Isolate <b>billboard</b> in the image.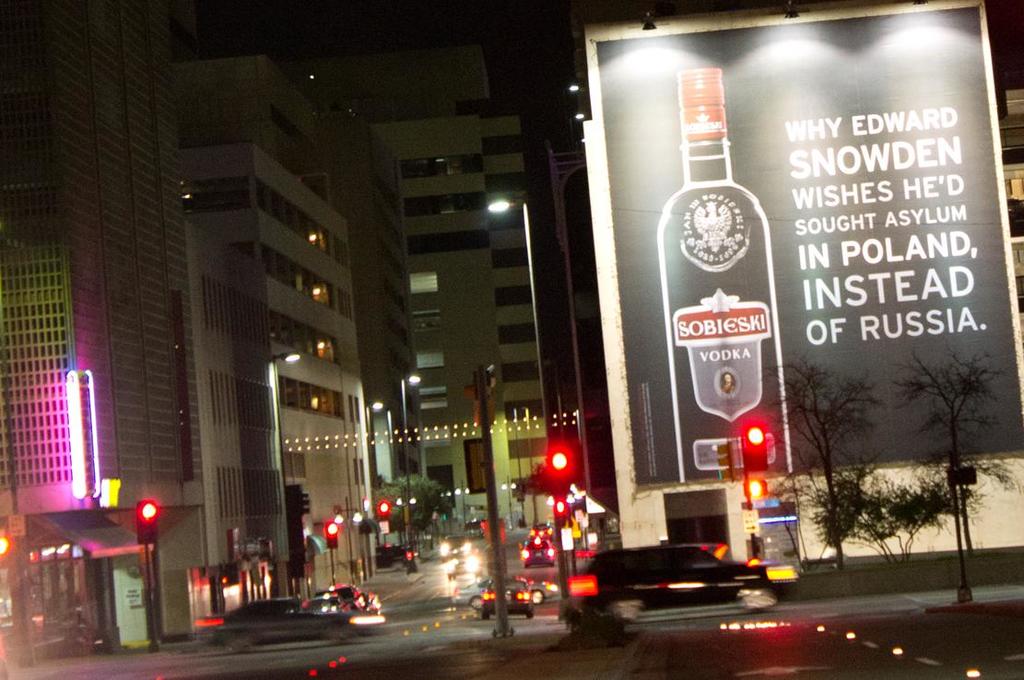
Isolated region: 616/0/1023/459.
